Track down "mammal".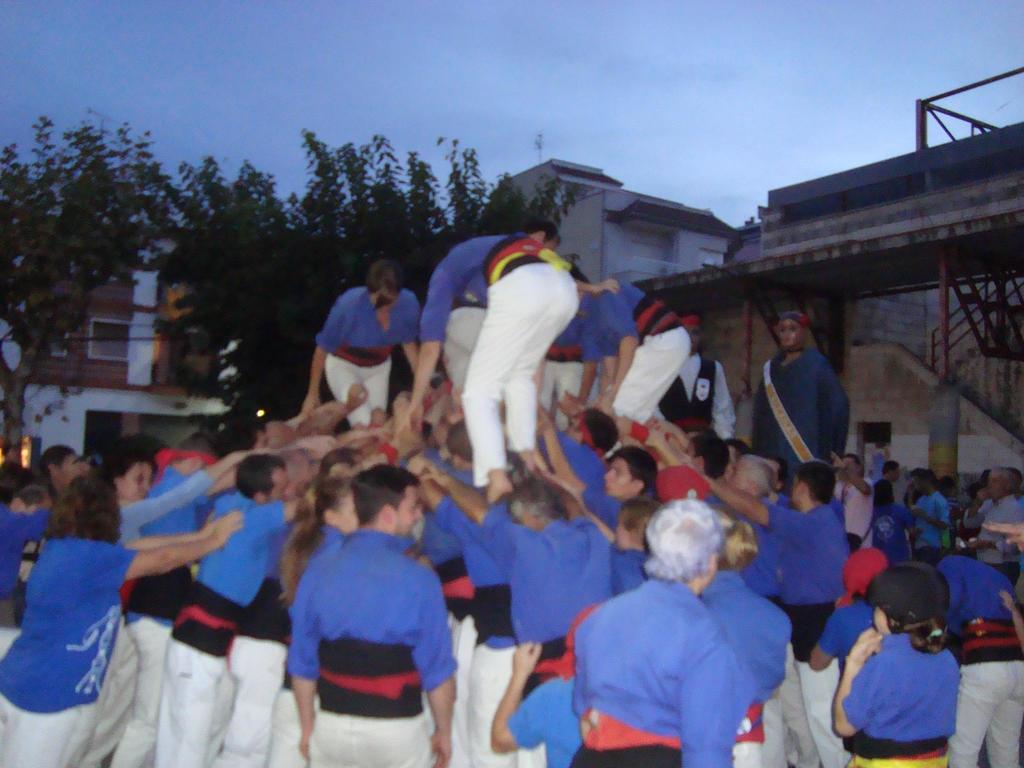
Tracked to locate(0, 467, 252, 767).
